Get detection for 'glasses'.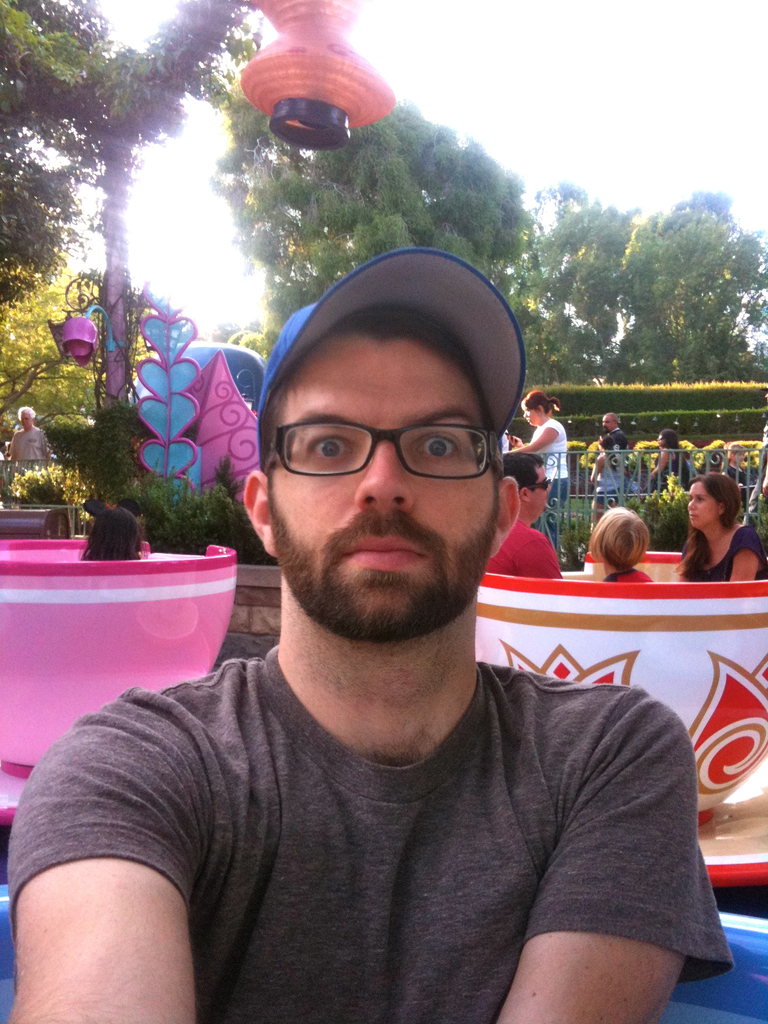
Detection: x1=261 y1=415 x2=506 y2=480.
